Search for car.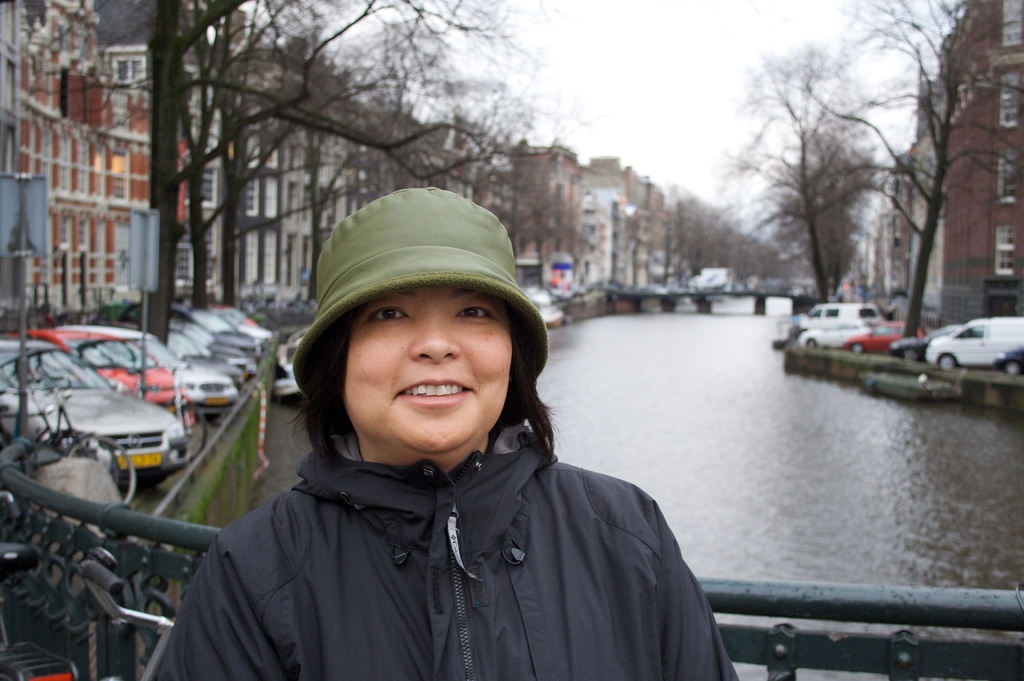
Found at locate(839, 322, 918, 354).
